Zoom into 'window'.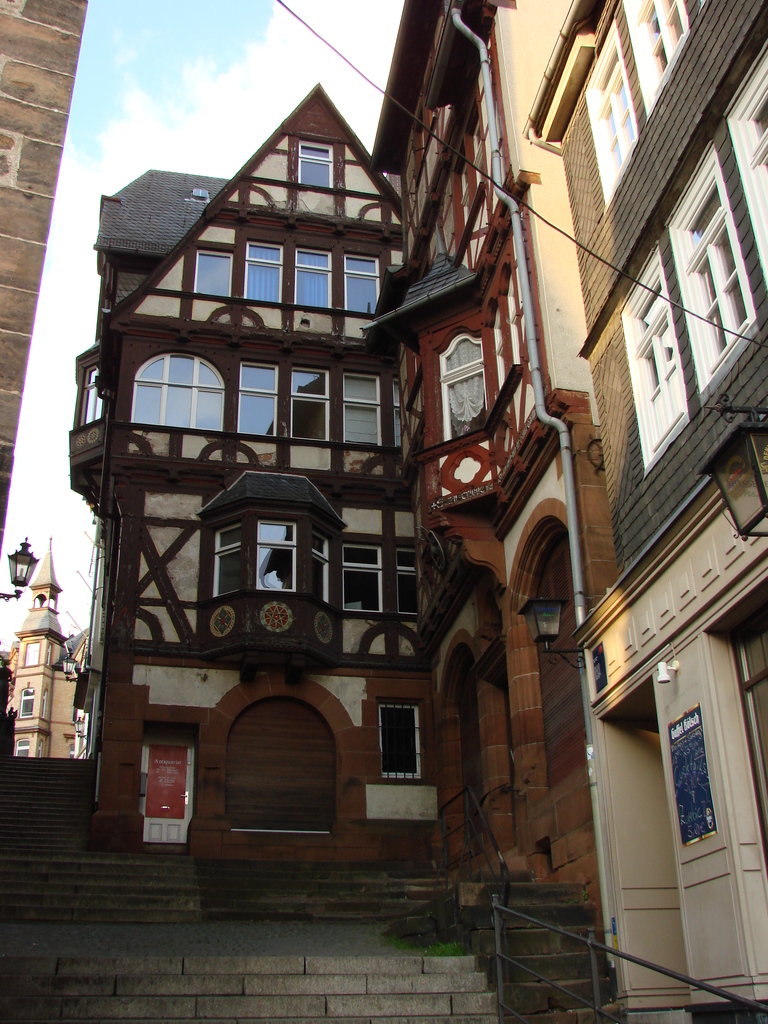
Zoom target: <region>24, 641, 41, 667</region>.
